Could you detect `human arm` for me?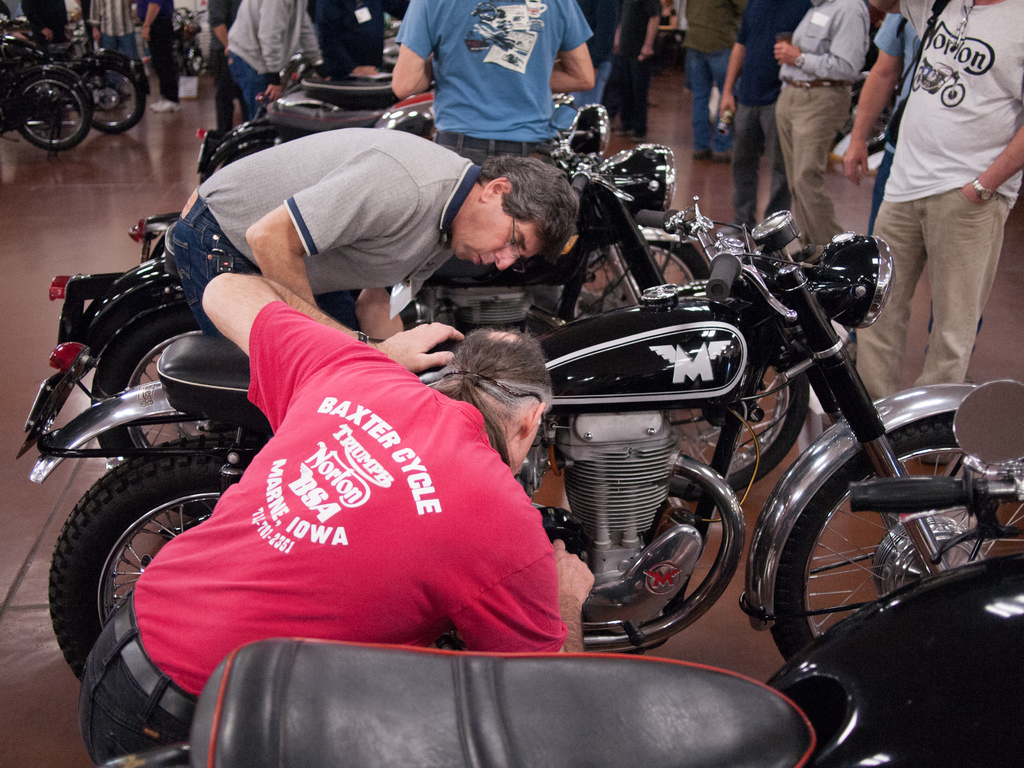
Detection result: bbox=(963, 49, 1023, 205).
